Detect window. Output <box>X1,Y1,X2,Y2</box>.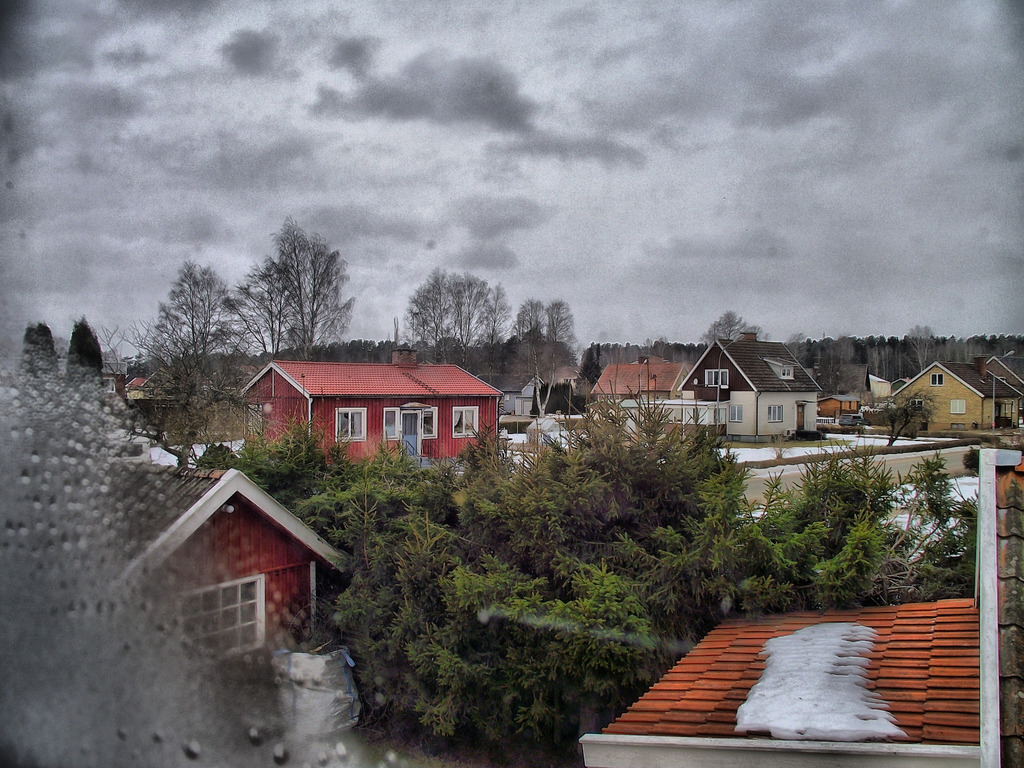
<box>157,556,280,685</box>.
